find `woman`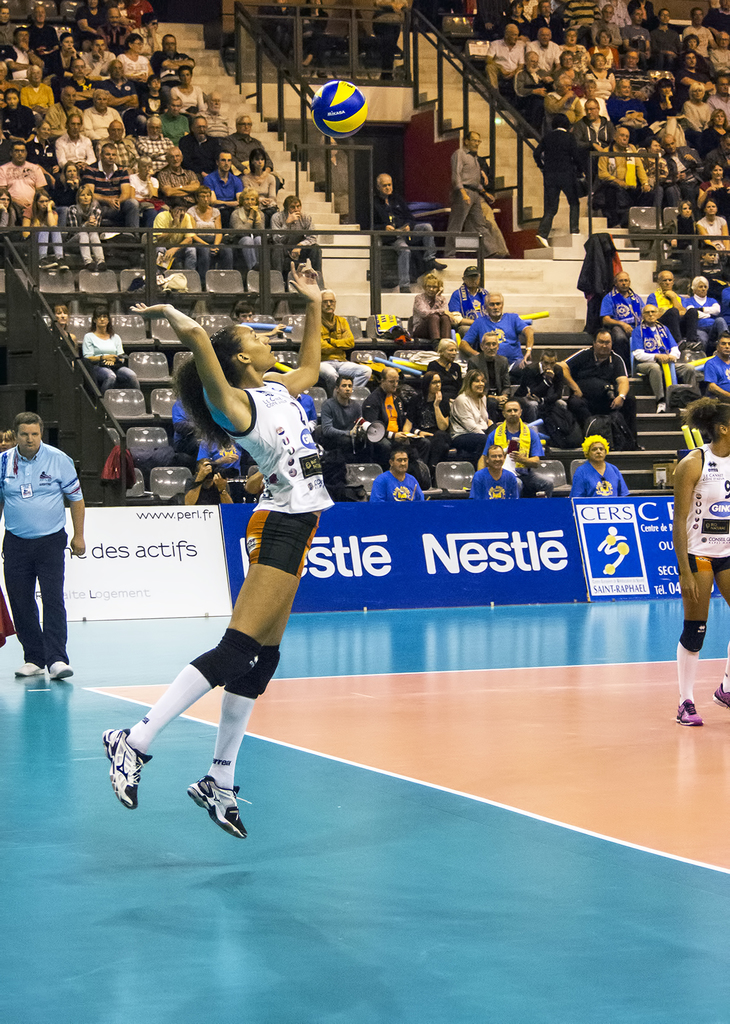
rect(191, 188, 235, 276)
